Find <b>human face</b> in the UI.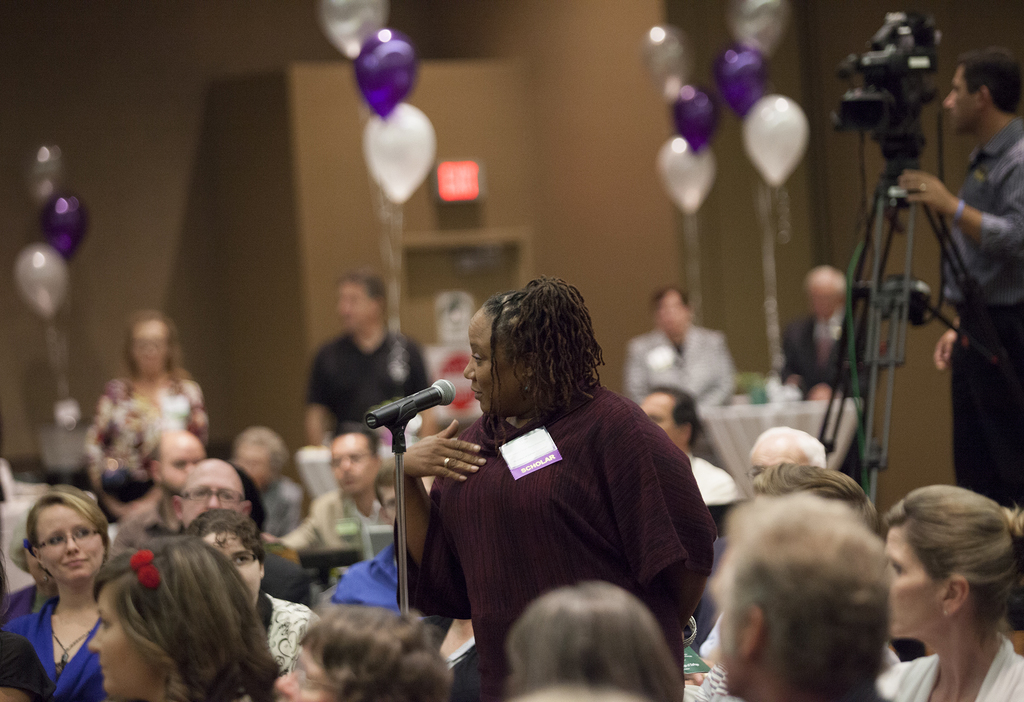
UI element at region(333, 280, 387, 332).
